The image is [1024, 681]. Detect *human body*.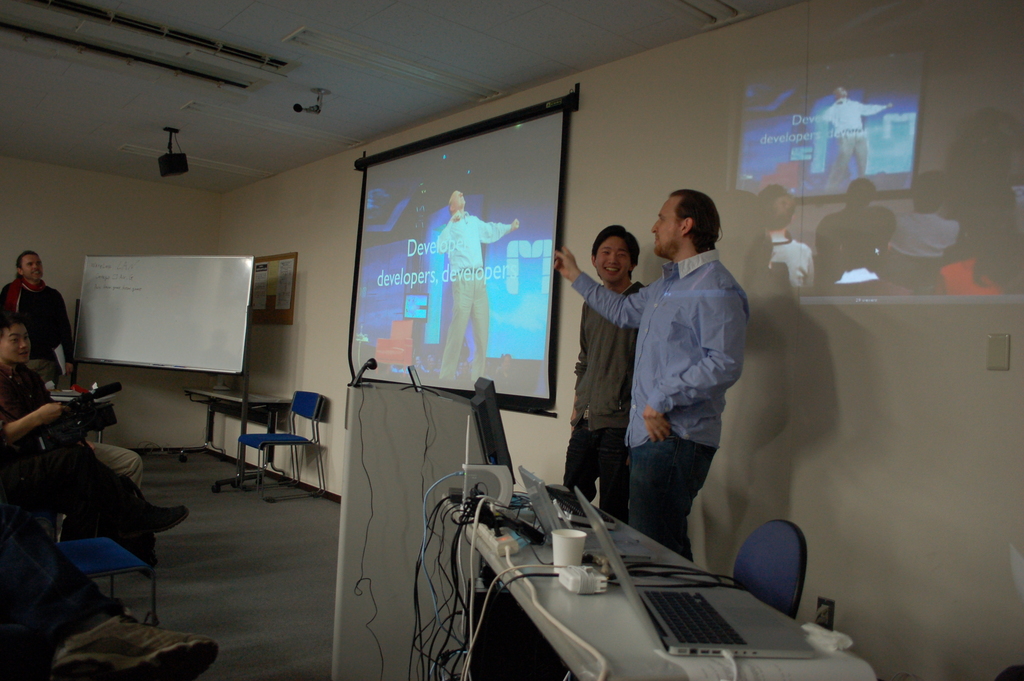
Detection: x1=819 y1=176 x2=900 y2=291.
